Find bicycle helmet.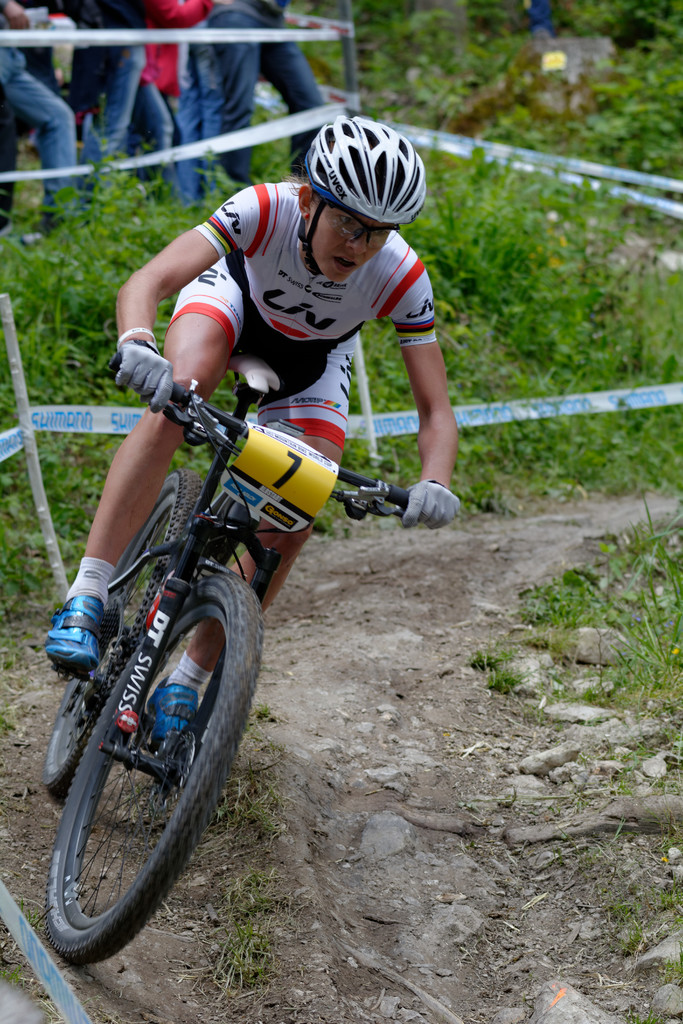
<region>309, 116, 430, 221</region>.
